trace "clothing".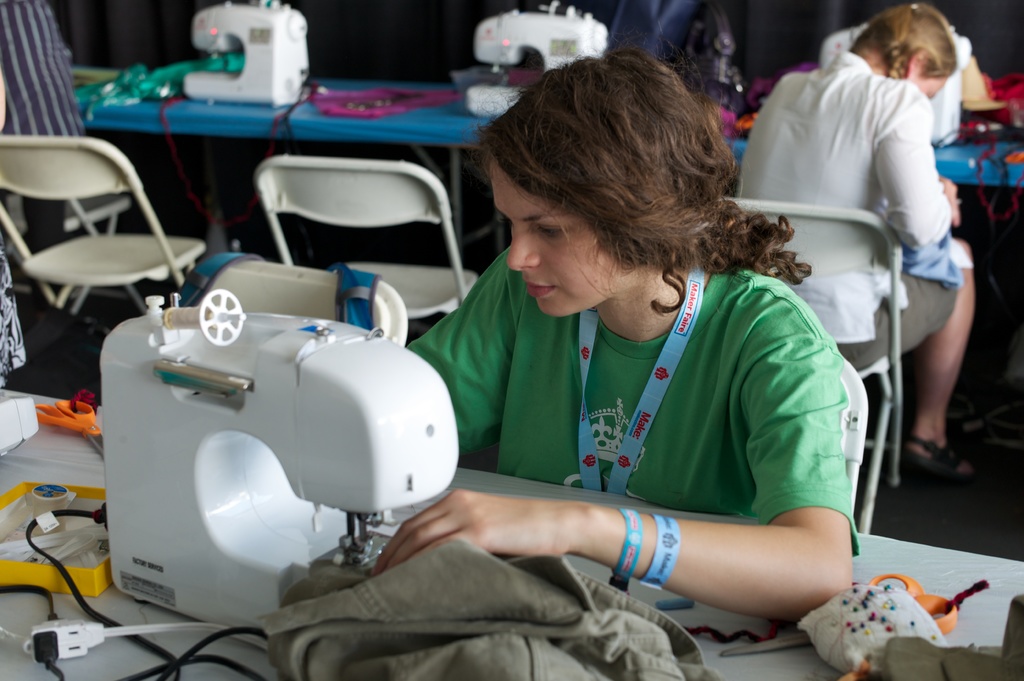
Traced to [x1=442, y1=221, x2=866, y2=616].
